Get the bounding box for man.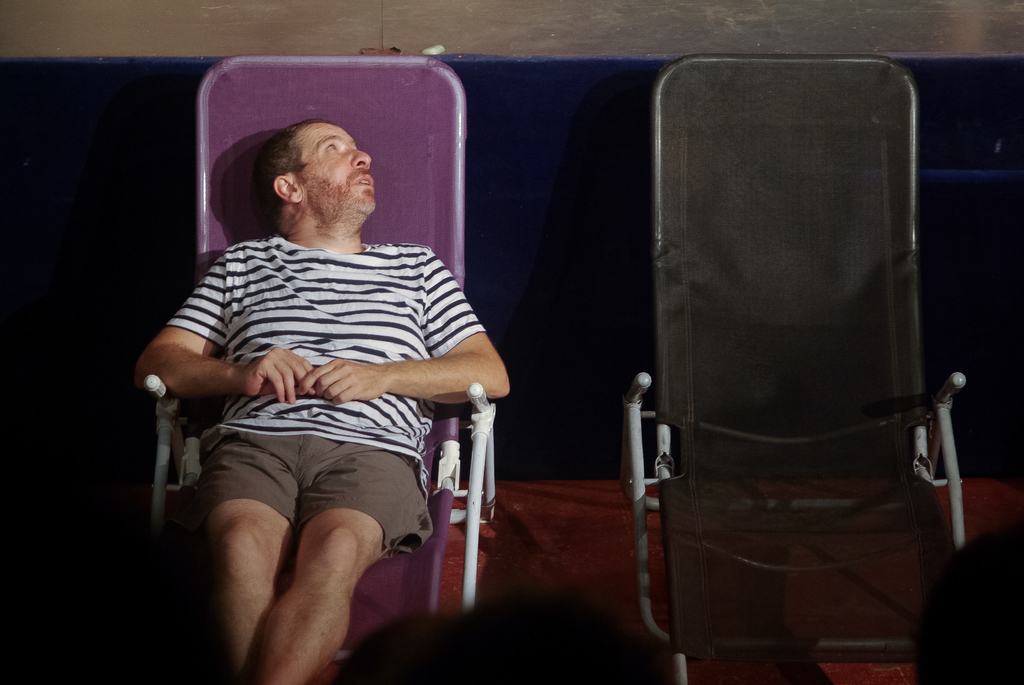
<box>124,59,534,679</box>.
